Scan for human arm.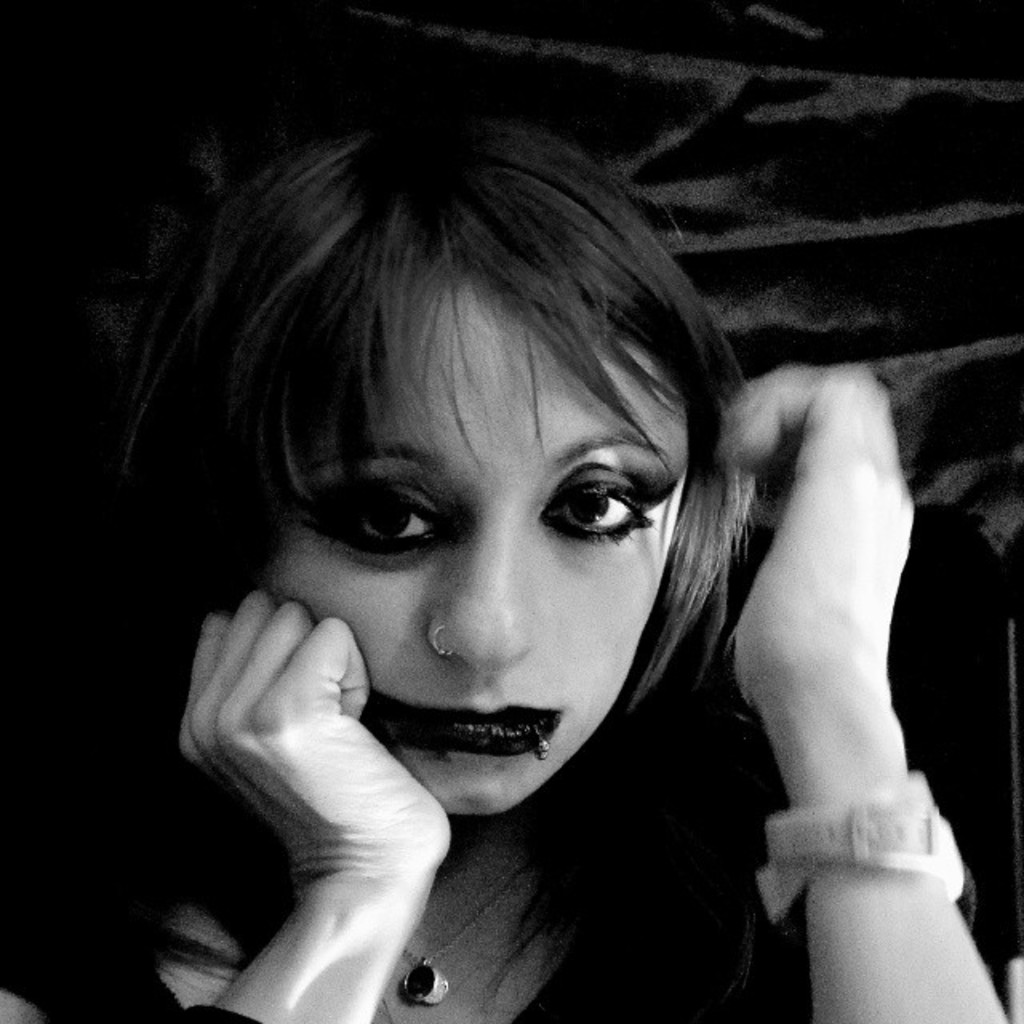
Scan result: x1=3, y1=584, x2=459, y2=1022.
